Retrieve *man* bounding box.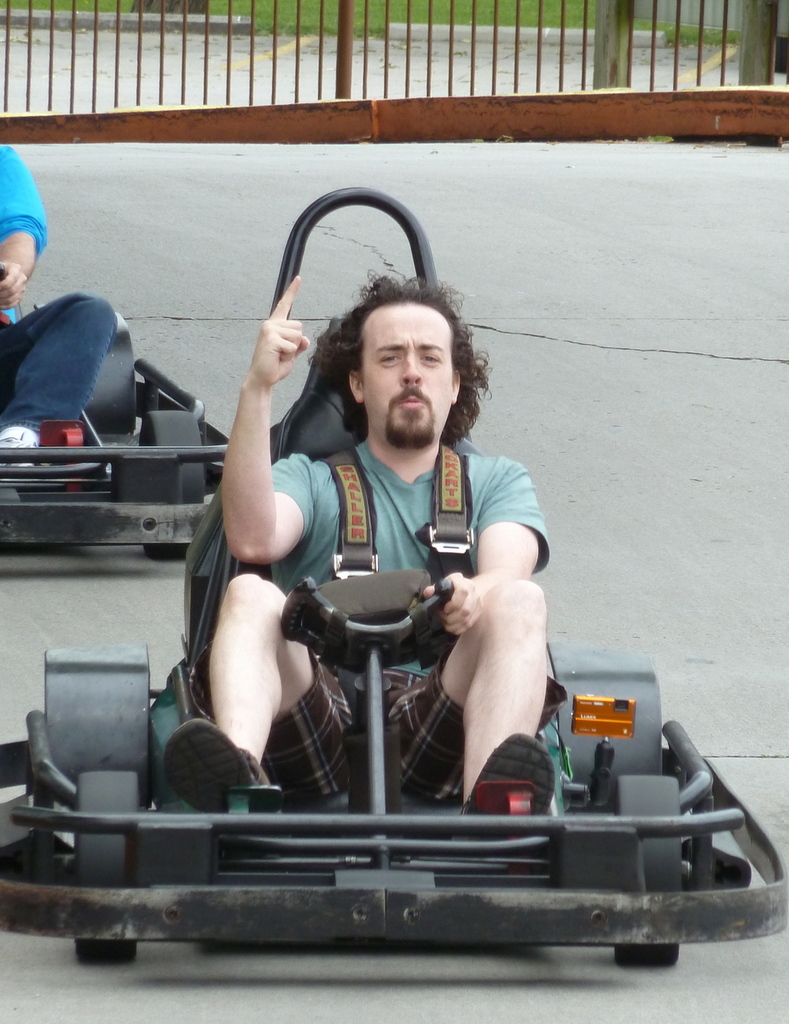
Bounding box: 177,258,566,841.
